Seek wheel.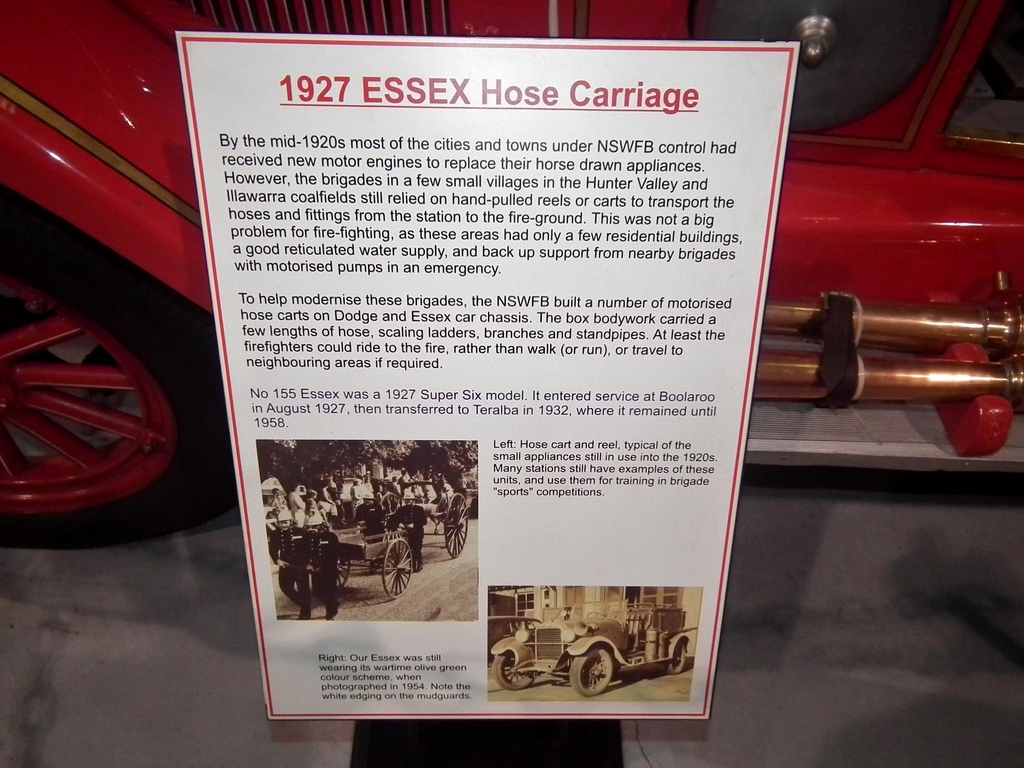
<region>381, 492, 402, 511</region>.
